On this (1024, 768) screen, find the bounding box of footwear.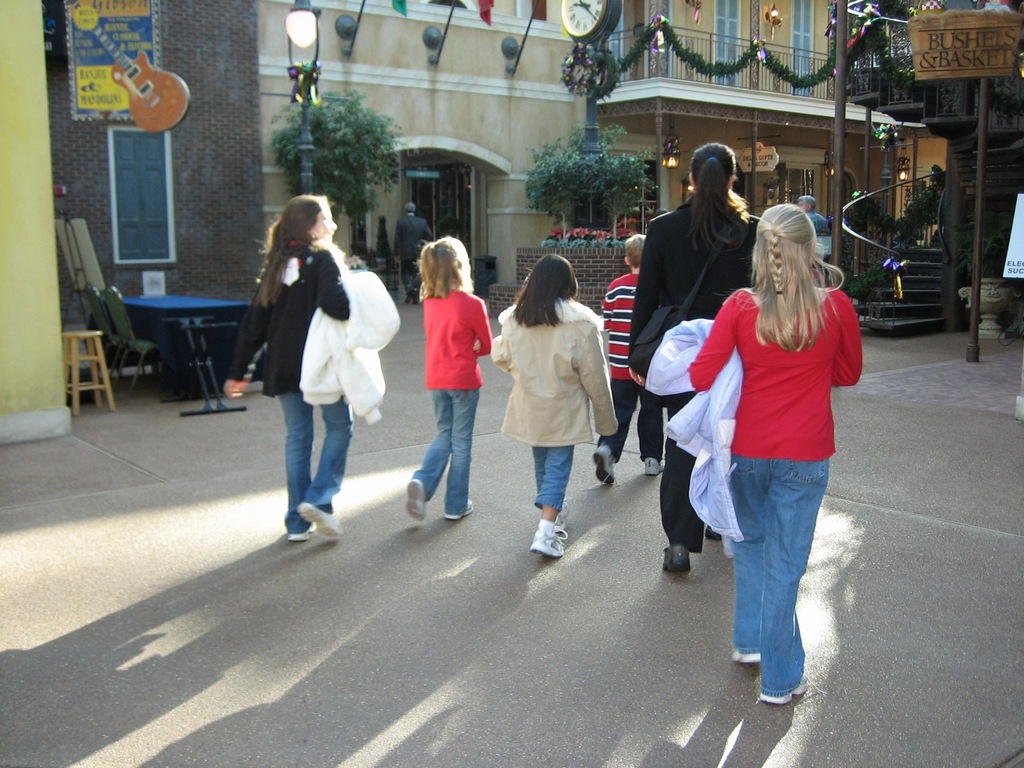
Bounding box: <region>296, 500, 342, 540</region>.
